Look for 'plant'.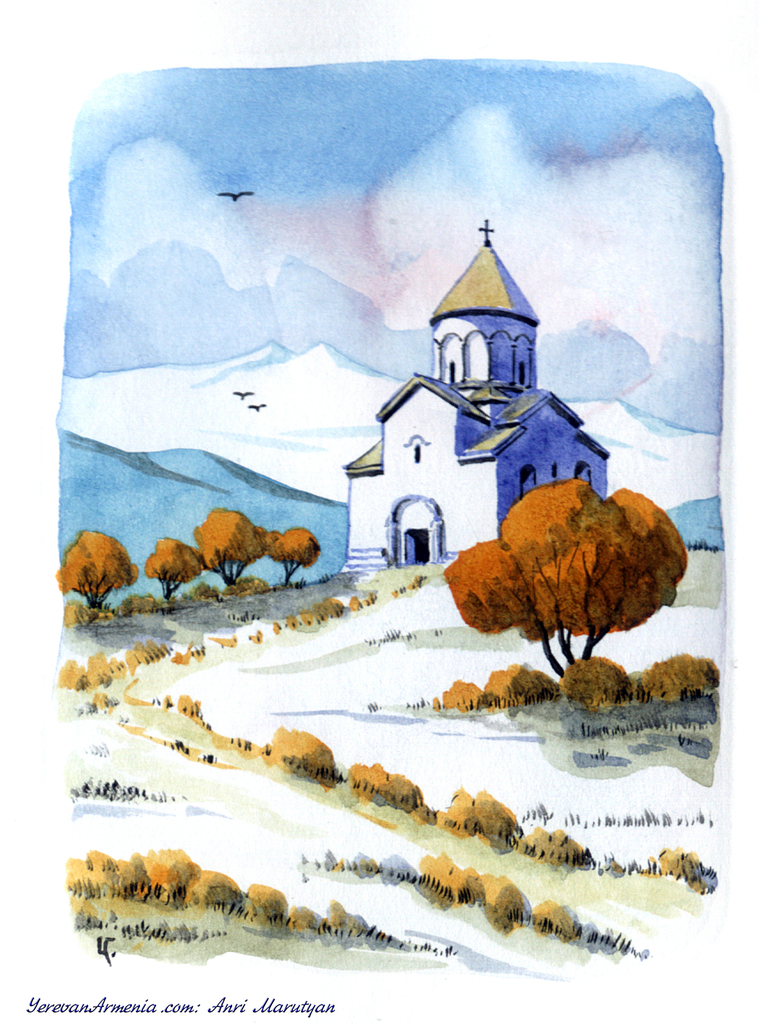
Found: 652 845 710 889.
